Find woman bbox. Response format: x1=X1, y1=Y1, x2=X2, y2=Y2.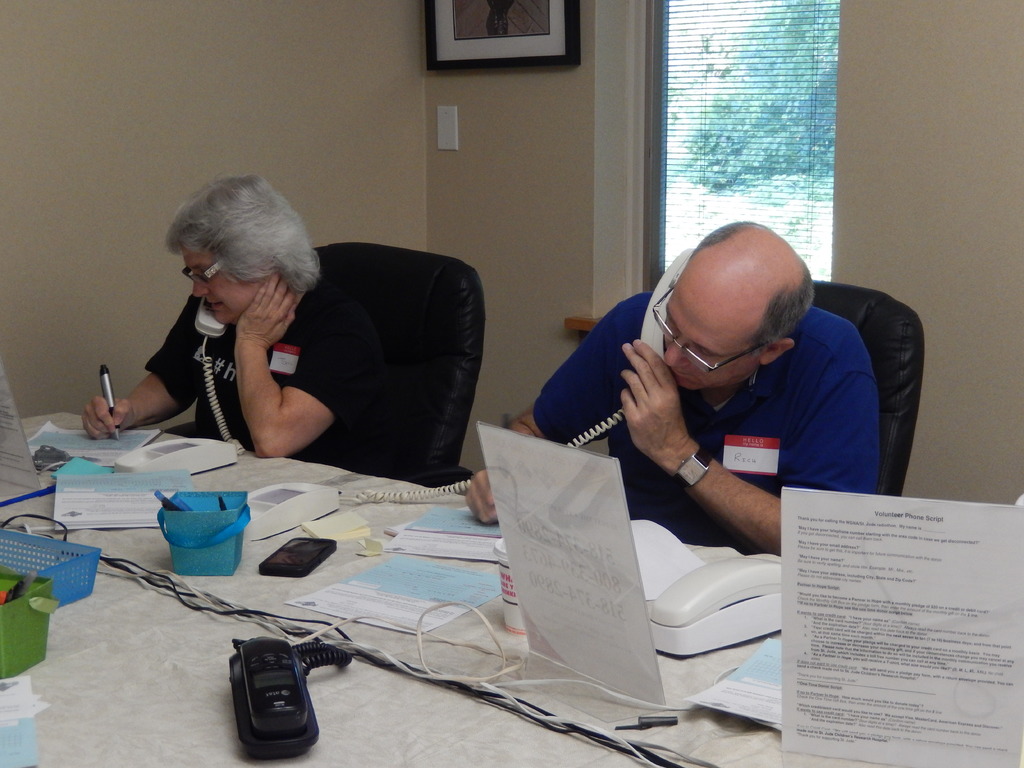
x1=98, y1=175, x2=467, y2=492.
